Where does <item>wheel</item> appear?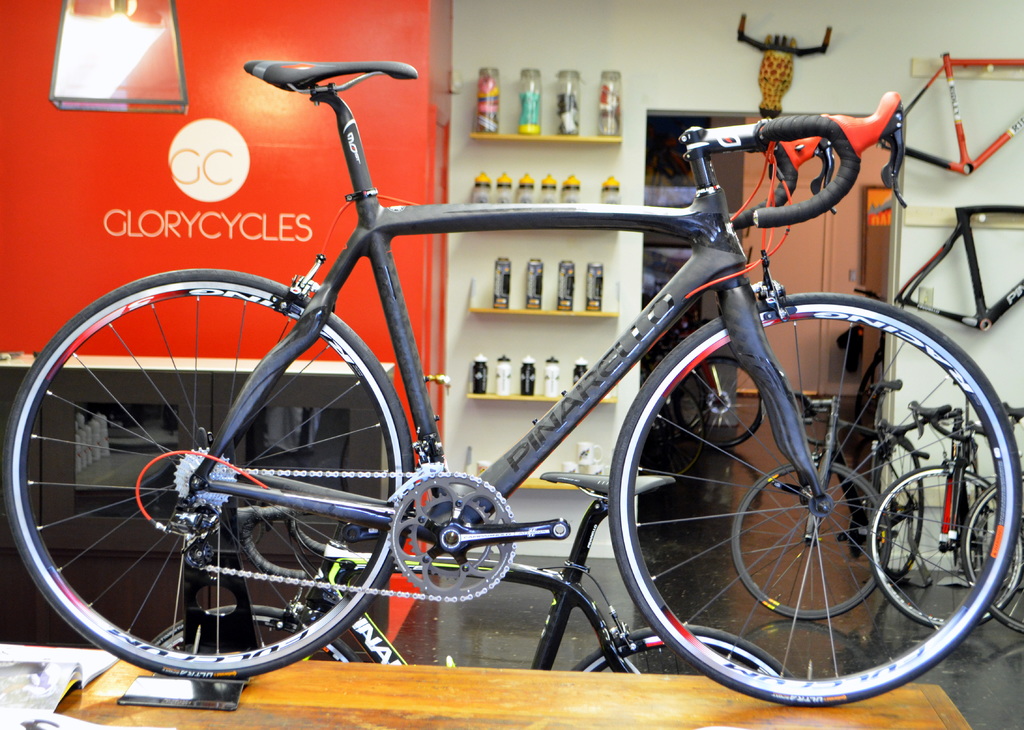
Appears at crop(962, 480, 1020, 631).
